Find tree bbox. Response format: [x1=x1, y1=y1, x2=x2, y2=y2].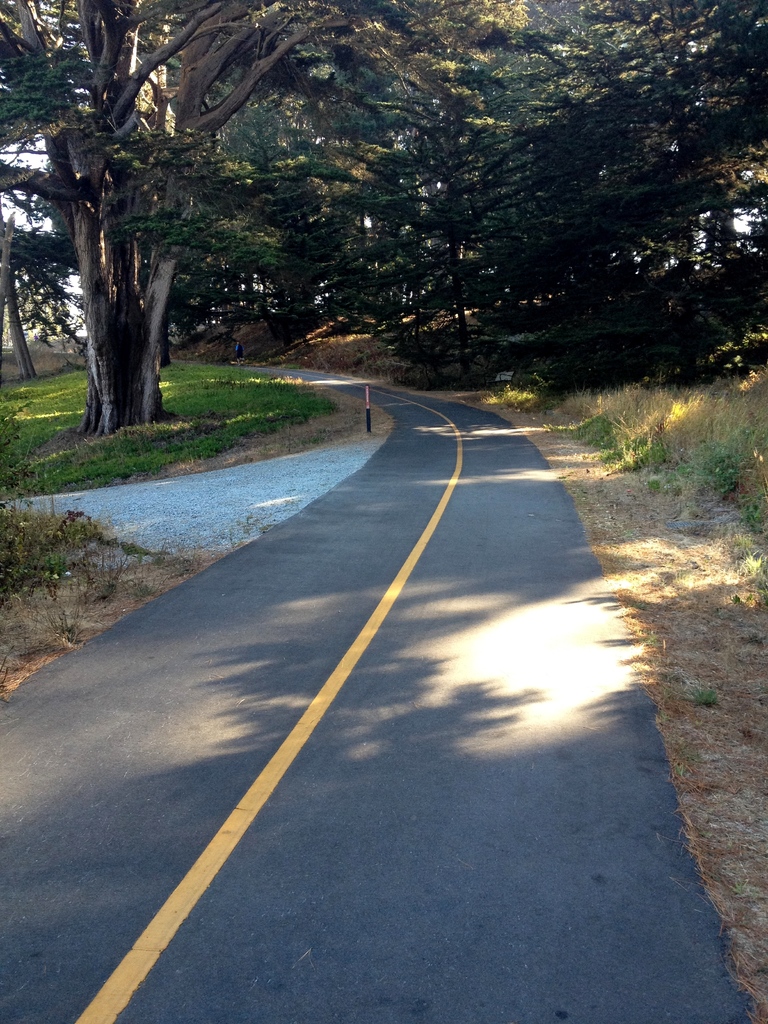
[x1=230, y1=0, x2=493, y2=337].
